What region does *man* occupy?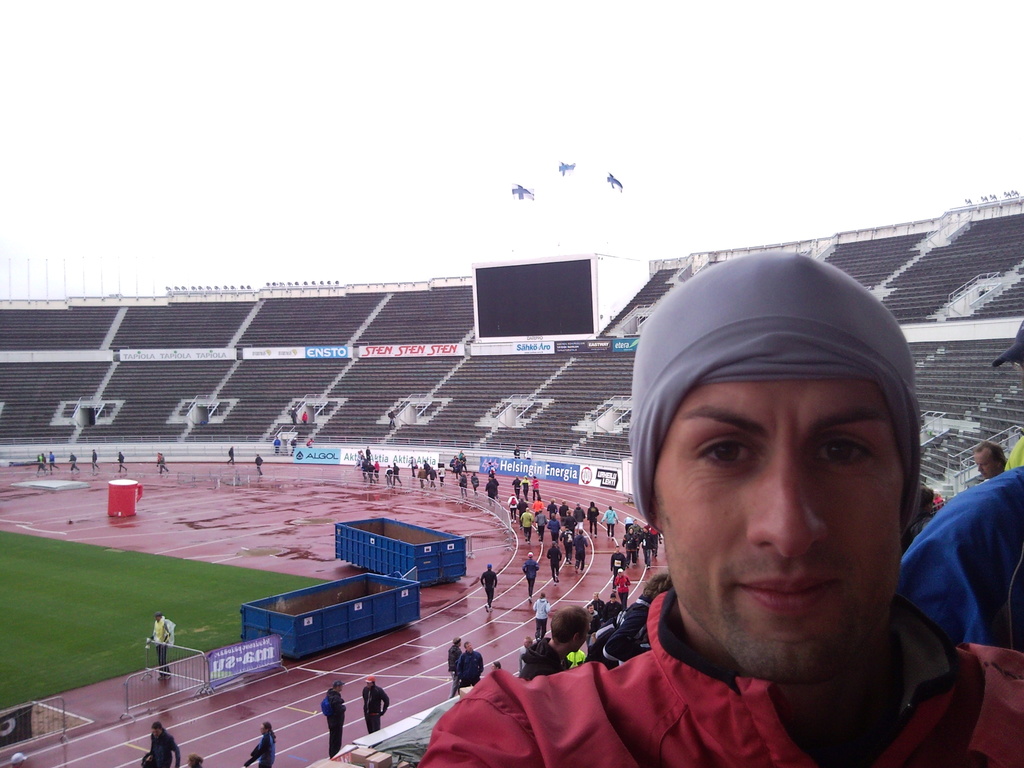
bbox(479, 560, 499, 616).
